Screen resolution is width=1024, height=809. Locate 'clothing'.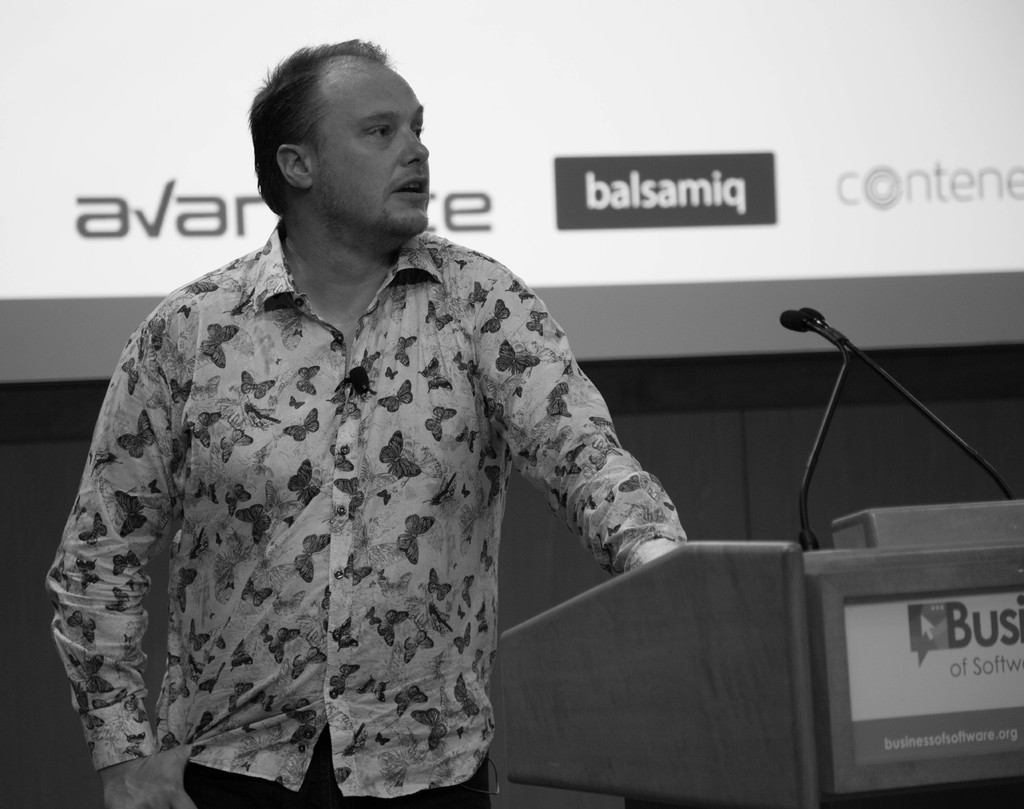
locate(40, 225, 680, 808).
